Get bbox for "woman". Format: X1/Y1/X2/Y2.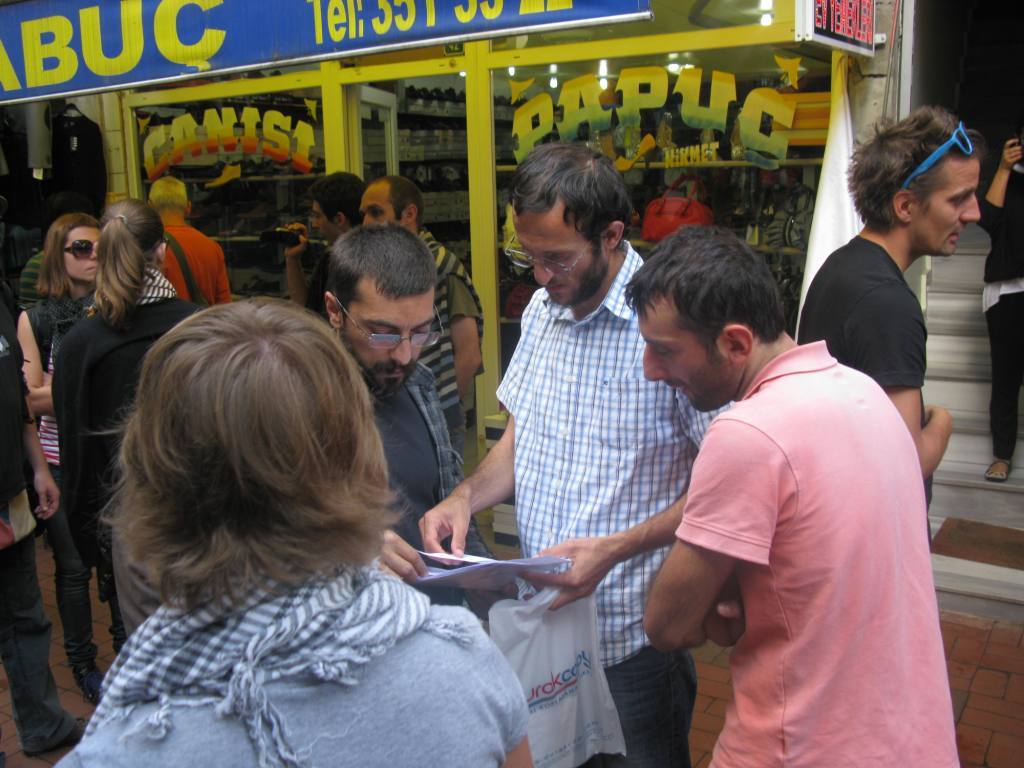
53/198/211/647.
